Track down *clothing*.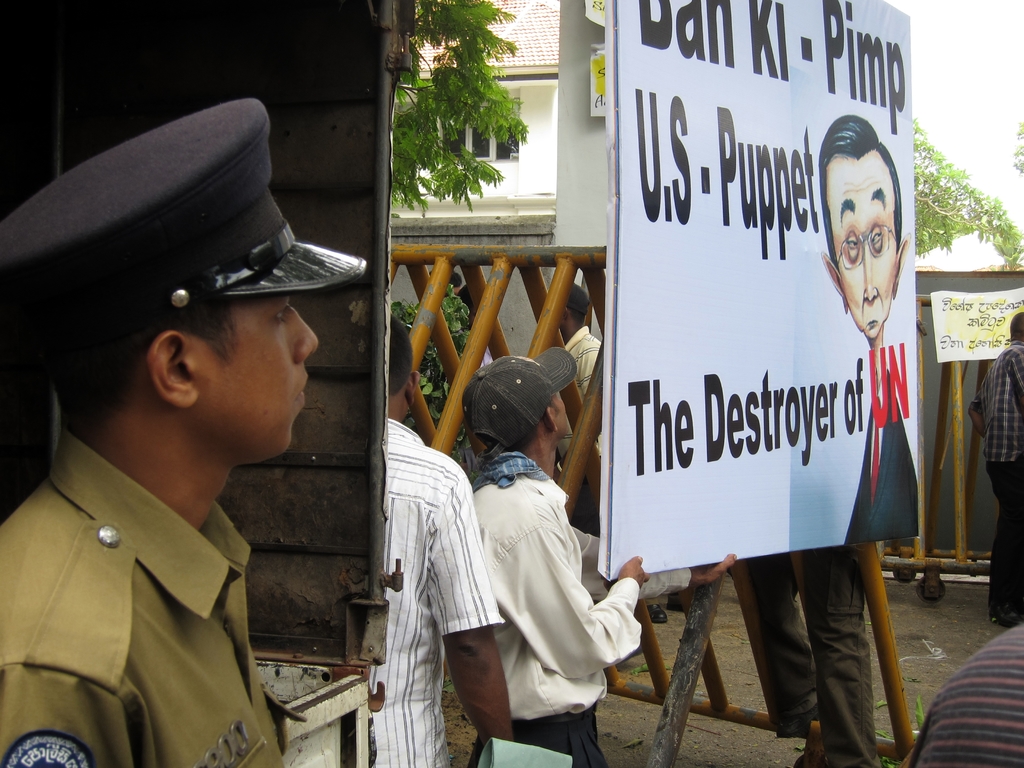
Tracked to 550 322 620 463.
